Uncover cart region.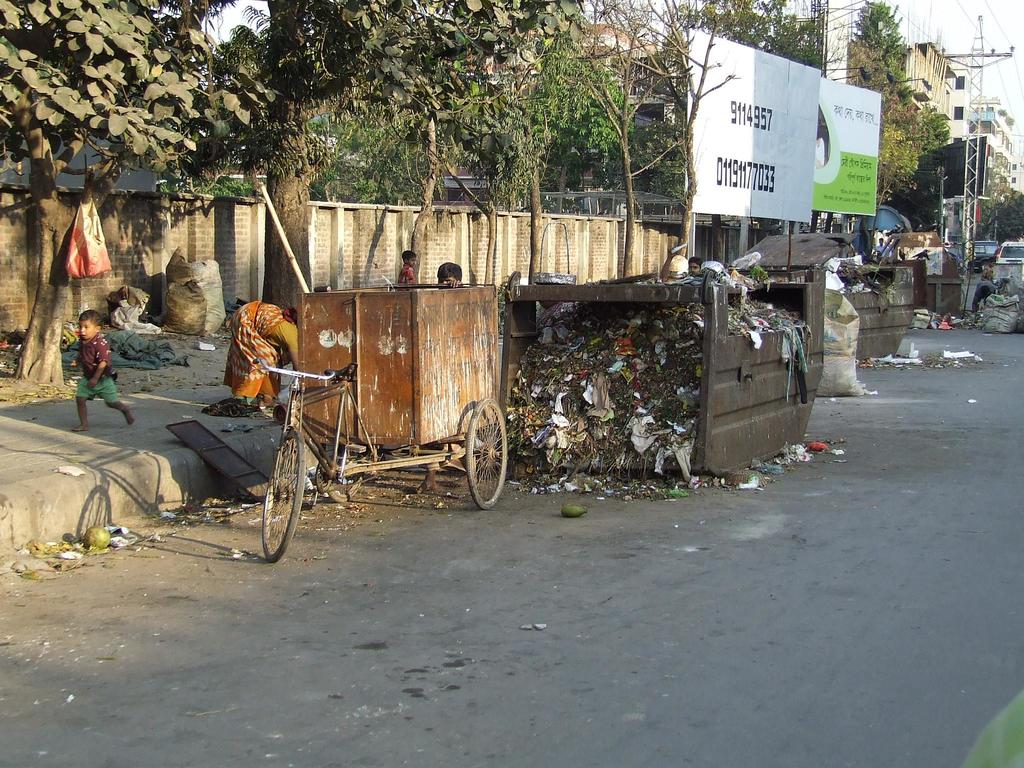
Uncovered: locate(255, 282, 509, 563).
